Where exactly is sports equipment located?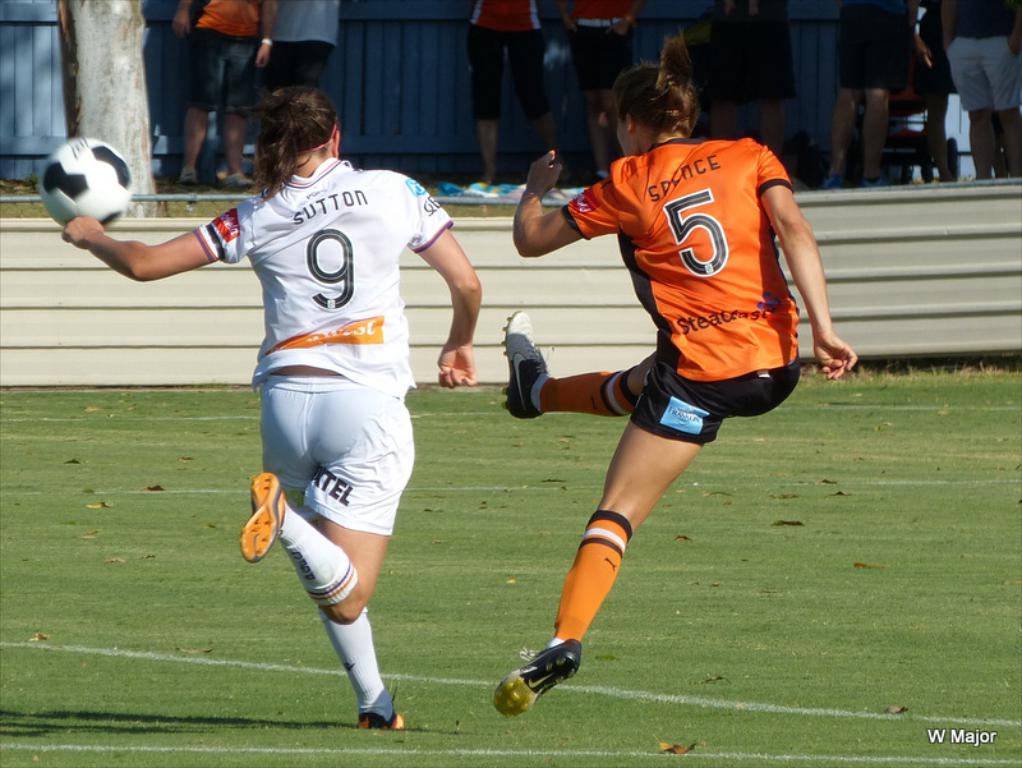
Its bounding box is 497 309 548 424.
